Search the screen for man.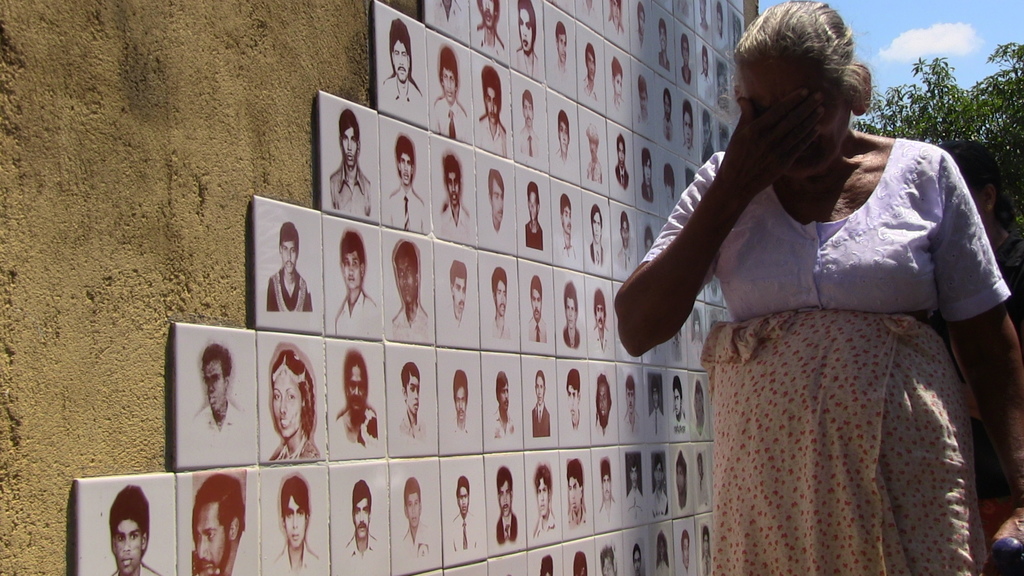
Found at pyautogui.locateOnScreen(337, 479, 390, 575).
